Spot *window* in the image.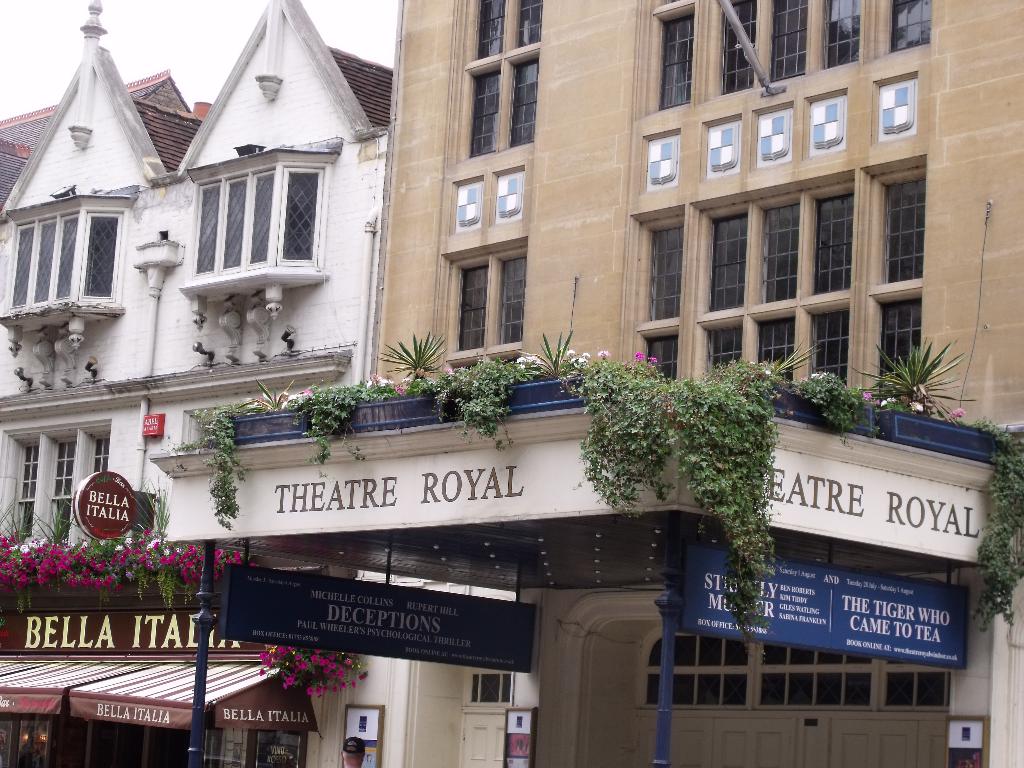
*window* found at [443, 246, 530, 376].
